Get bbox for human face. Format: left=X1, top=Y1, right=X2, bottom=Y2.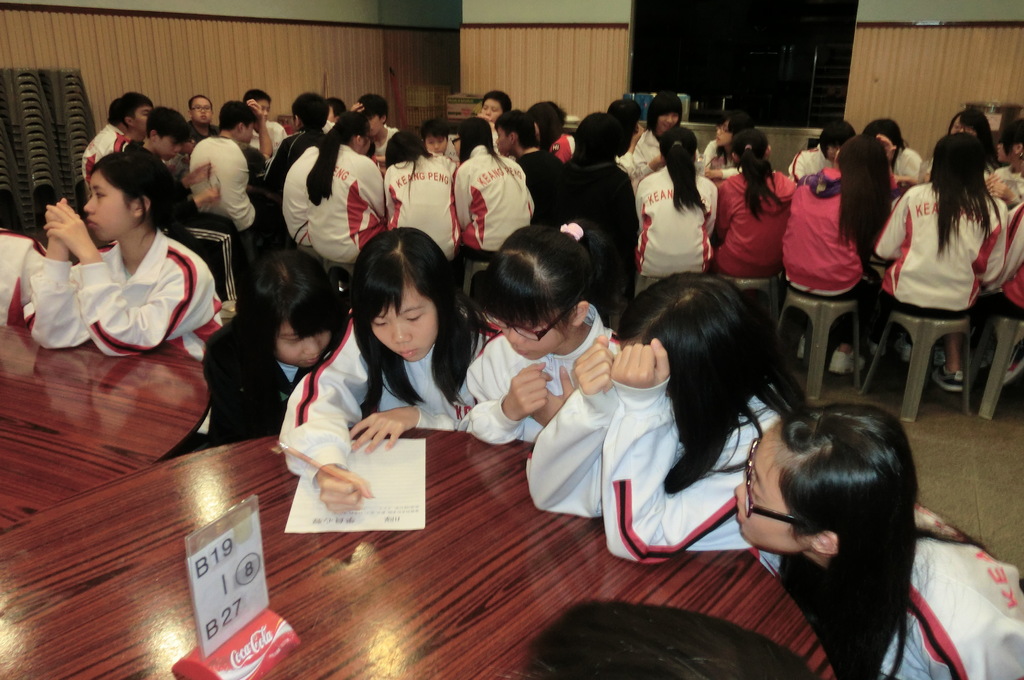
left=273, top=314, right=332, bottom=369.
